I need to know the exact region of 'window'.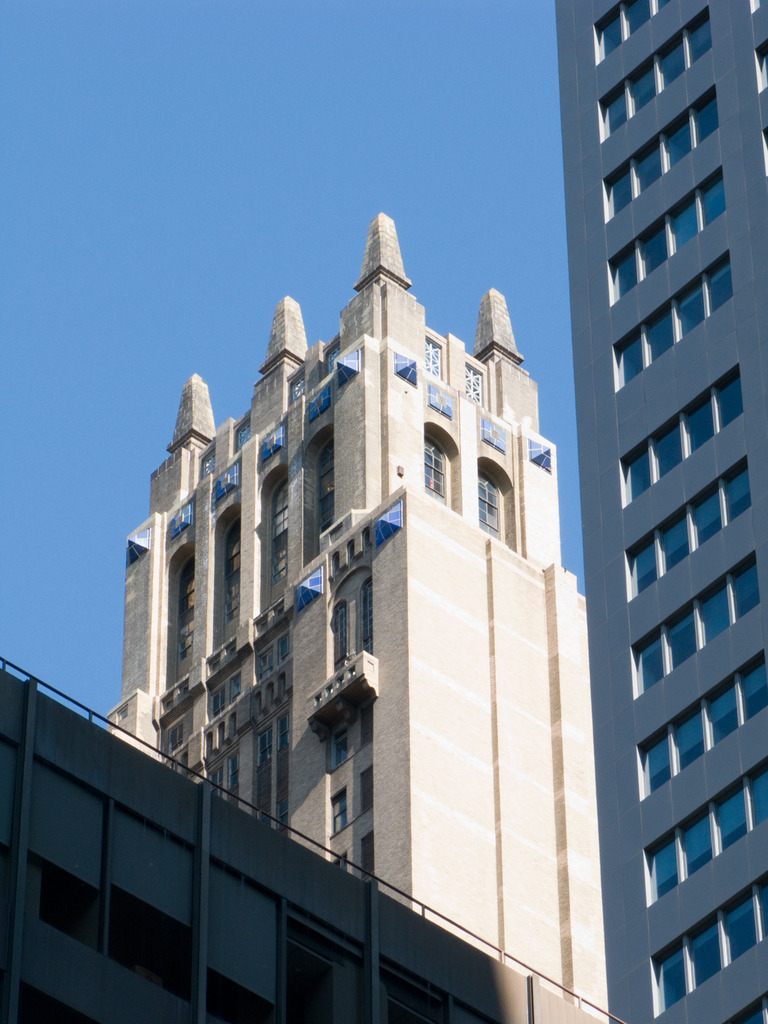
Region: box=[222, 517, 241, 638].
